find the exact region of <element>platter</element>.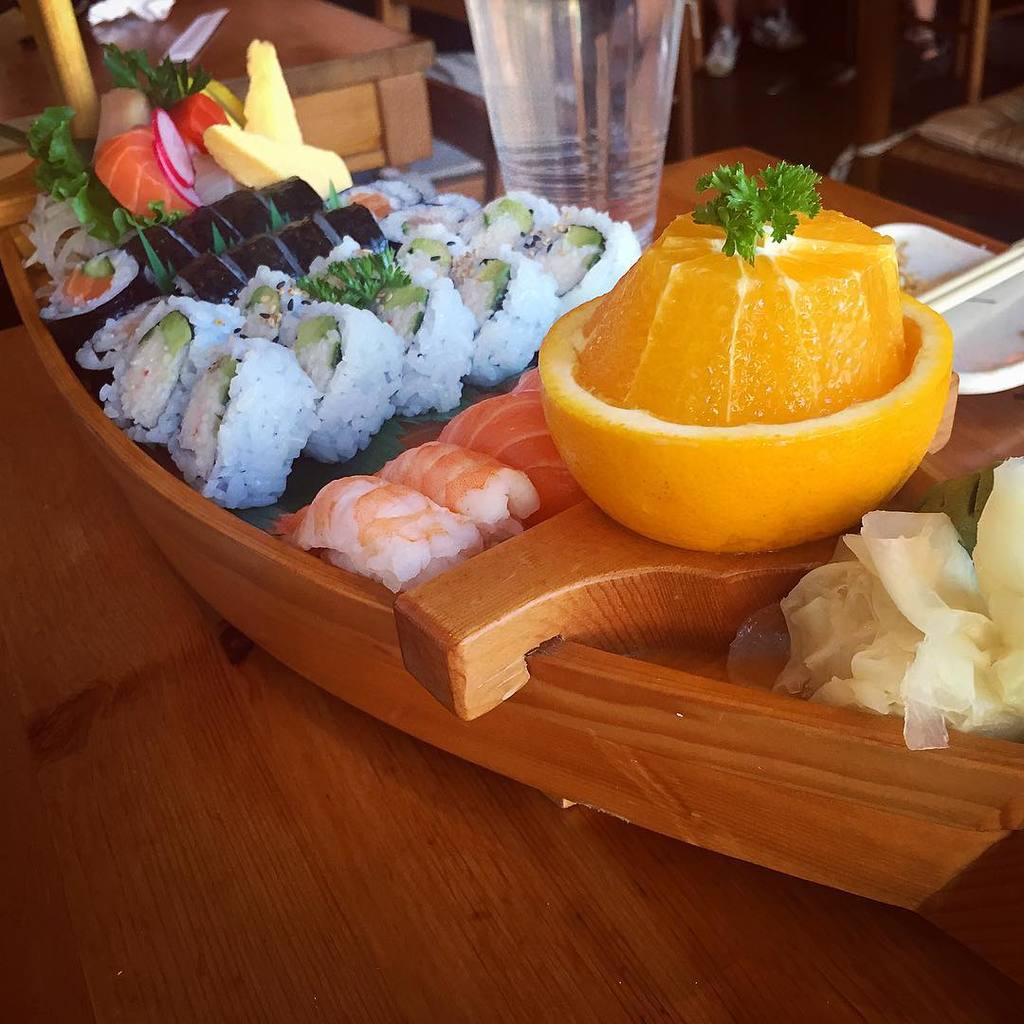
Exact region: Rect(871, 219, 1023, 398).
